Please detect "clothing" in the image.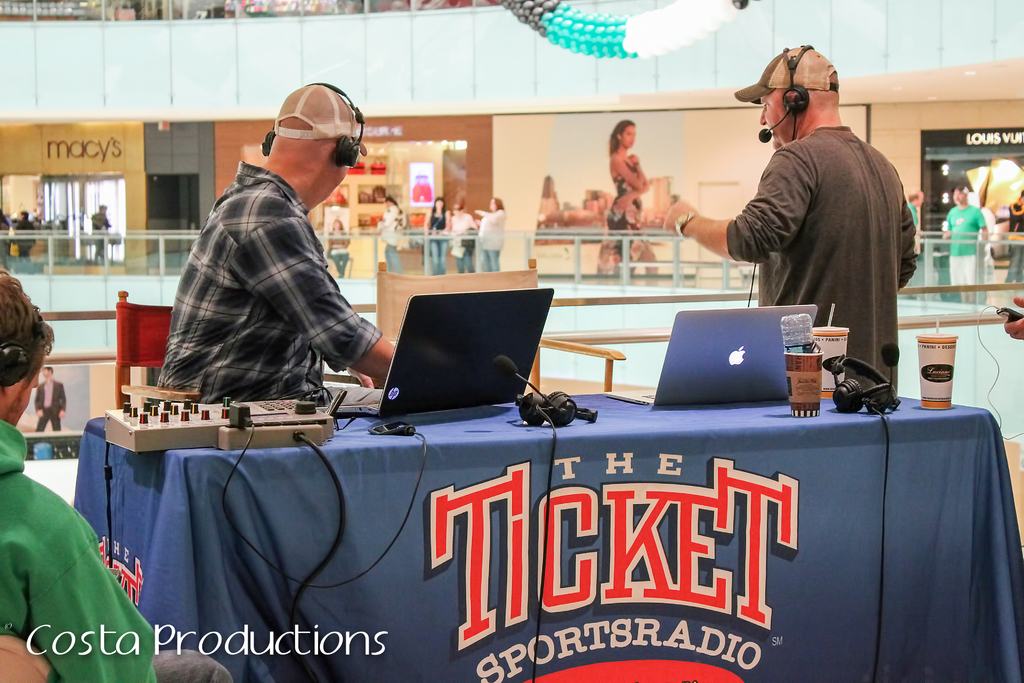
locate(943, 198, 986, 306).
